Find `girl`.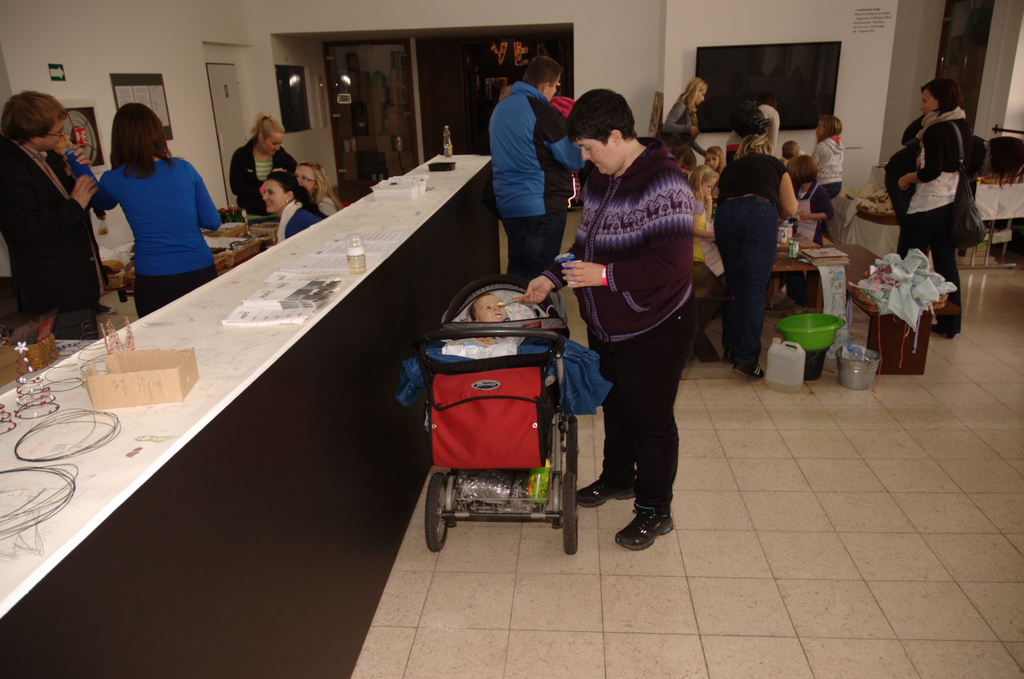
BBox(687, 160, 720, 264).
